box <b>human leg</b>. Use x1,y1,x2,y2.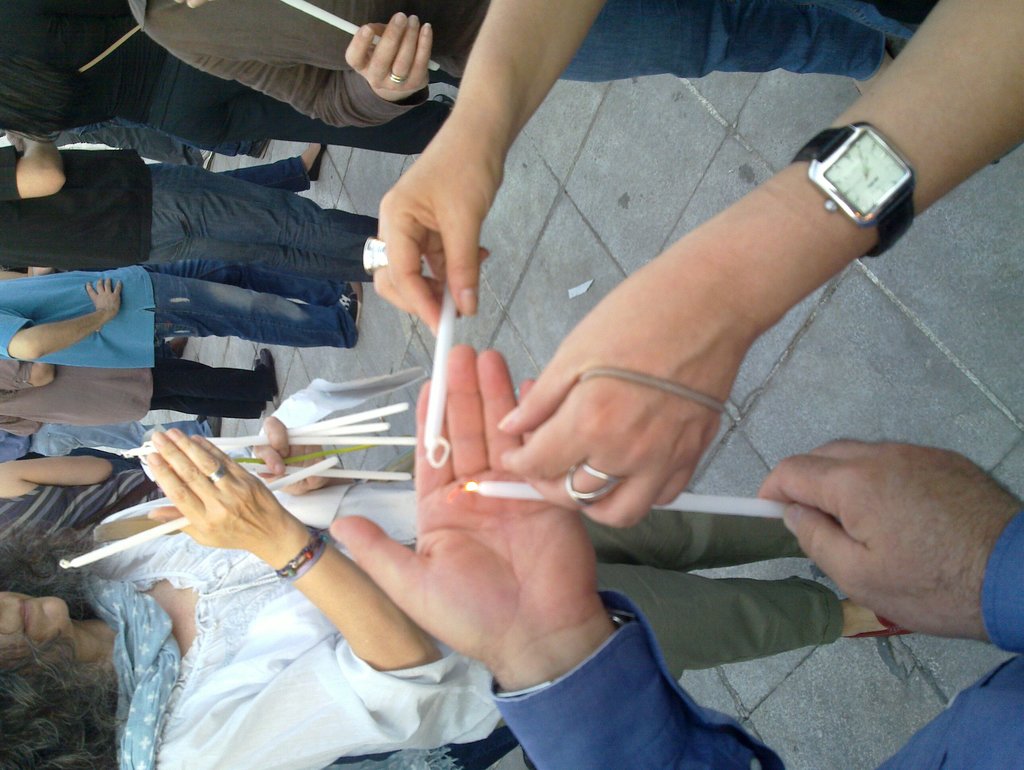
155,357,260,416.
